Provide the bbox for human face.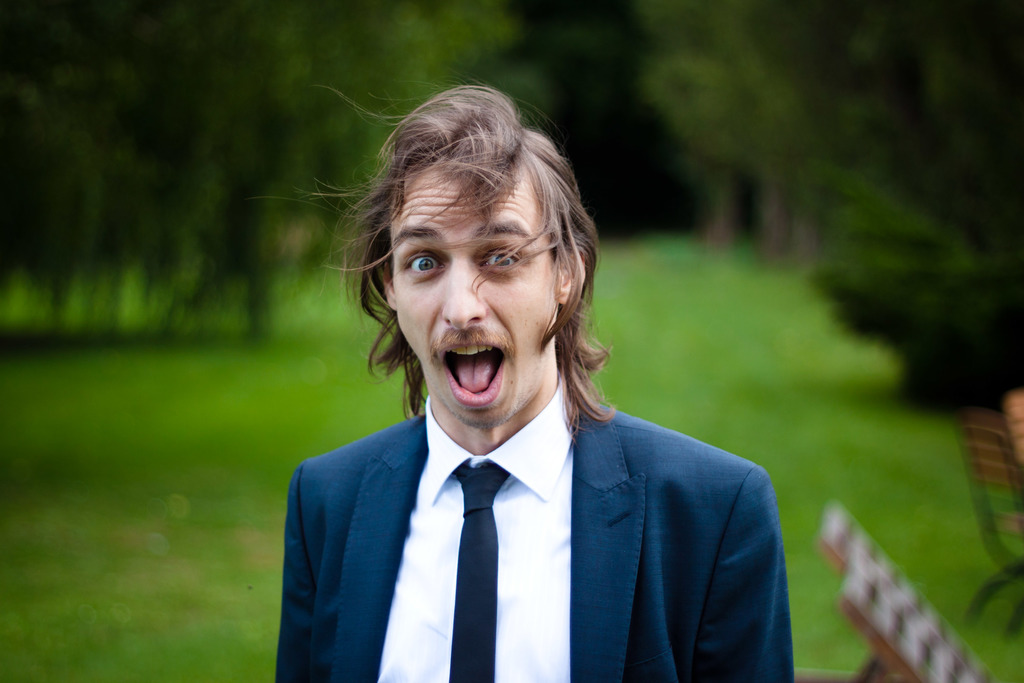
left=392, top=139, right=564, bottom=436.
